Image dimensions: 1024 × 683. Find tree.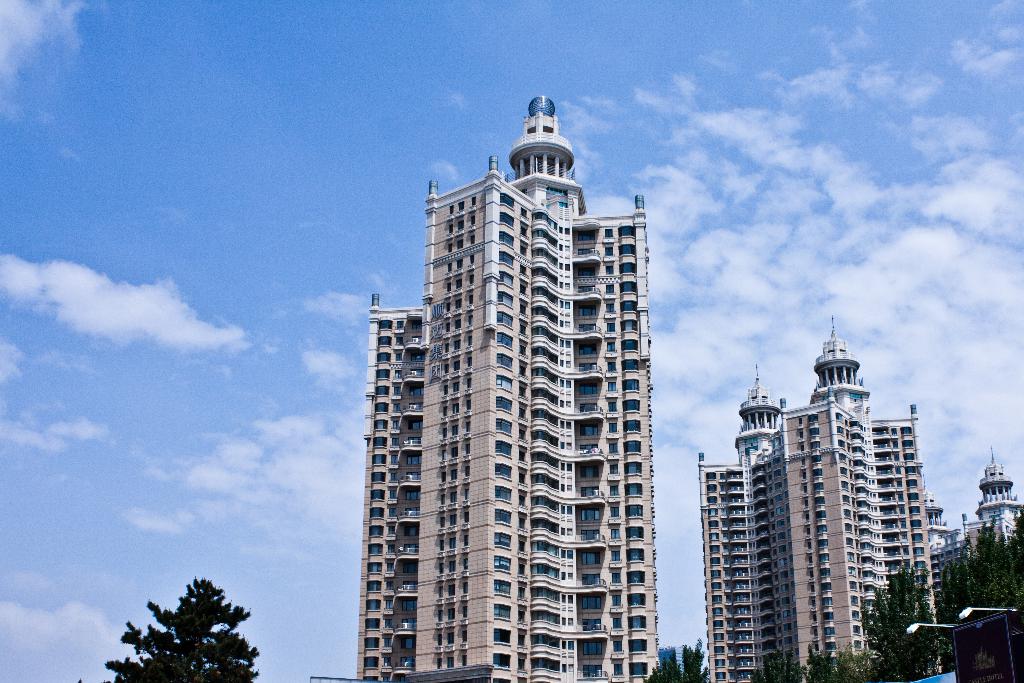
{"left": 98, "top": 572, "right": 261, "bottom": 682}.
